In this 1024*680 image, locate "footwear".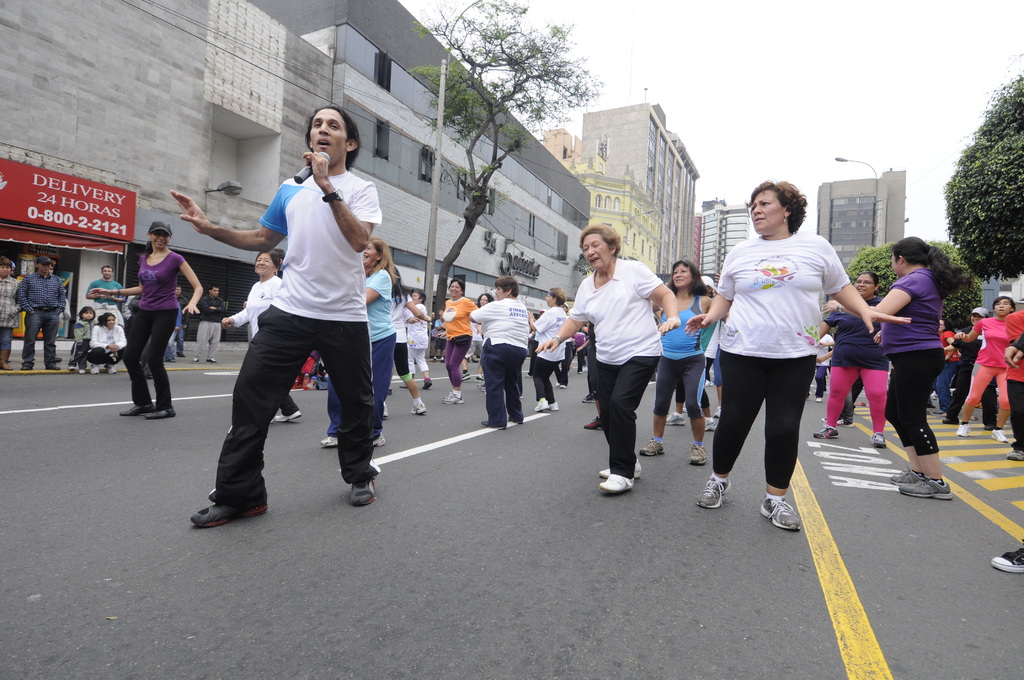
Bounding box: bbox=(122, 404, 152, 417).
